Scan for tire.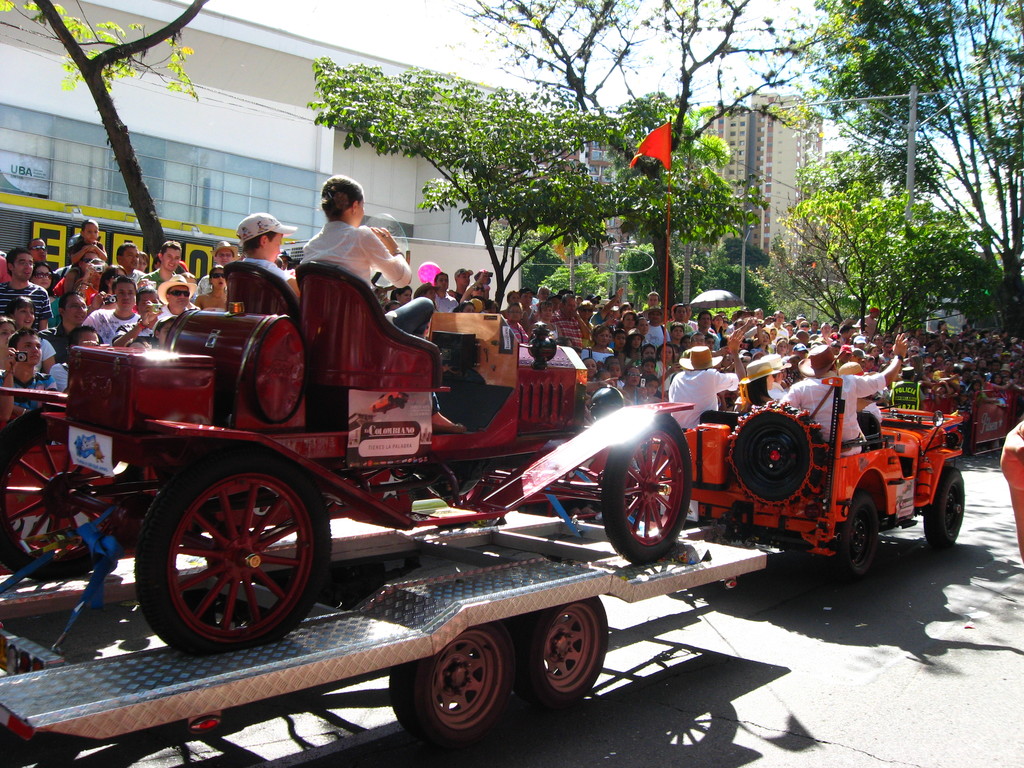
Scan result: Rect(600, 415, 693, 566).
